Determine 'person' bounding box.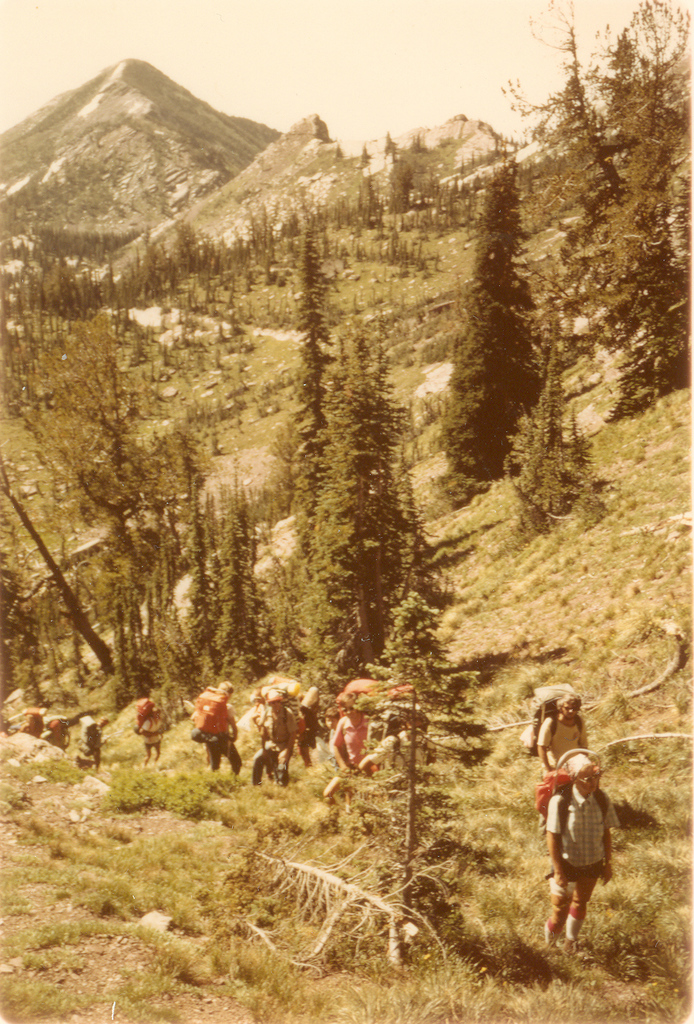
Determined: [190, 674, 244, 781].
